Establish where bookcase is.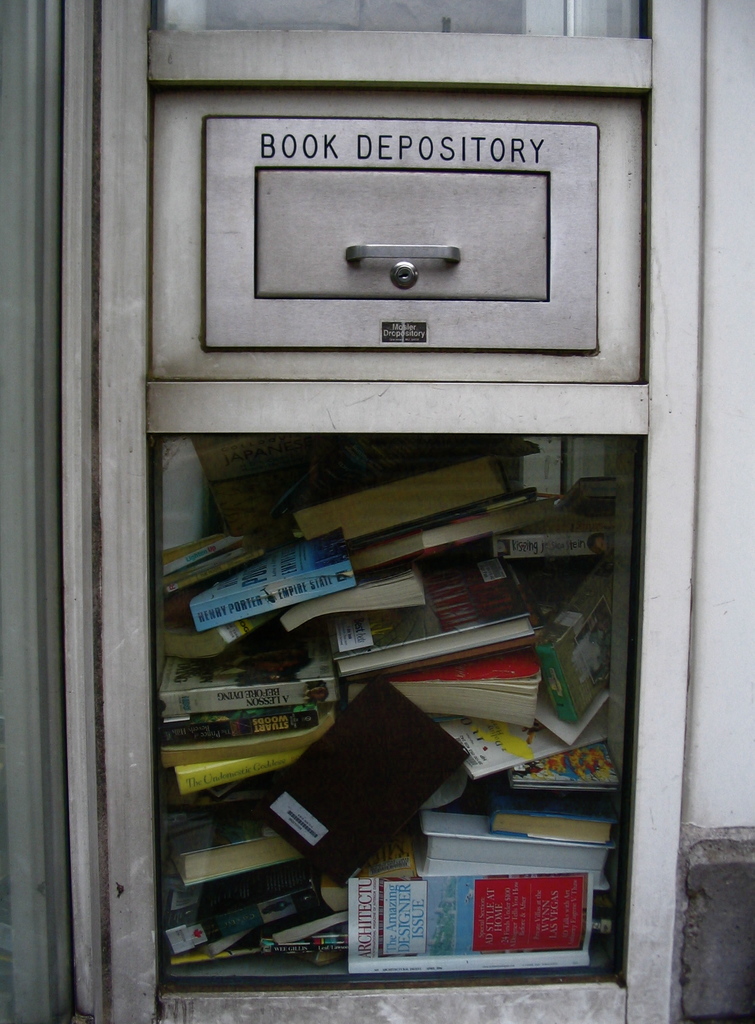
Established at (38, 39, 690, 1014).
